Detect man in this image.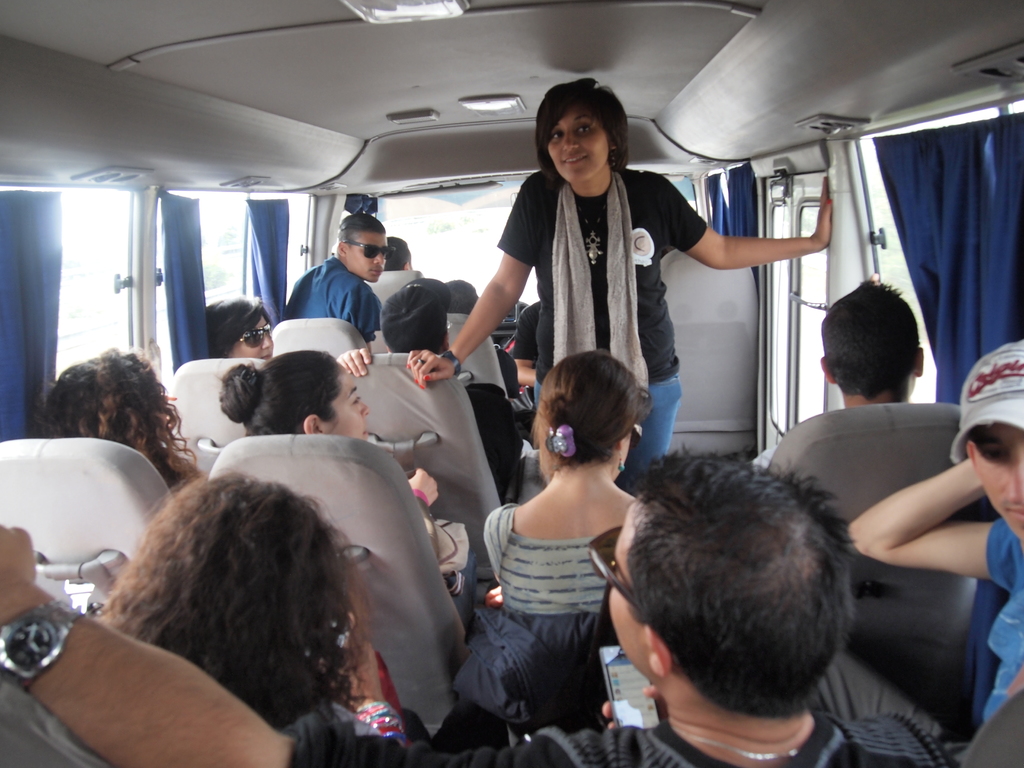
Detection: <region>0, 445, 962, 767</region>.
